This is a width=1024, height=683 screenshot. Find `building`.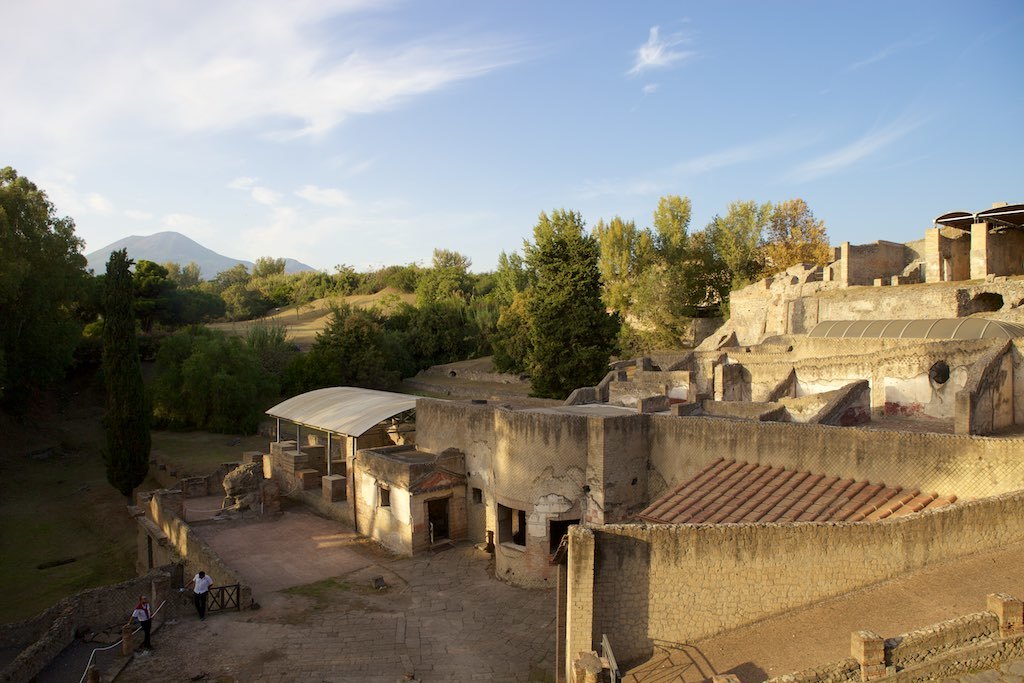
Bounding box: <bbox>243, 203, 1023, 682</bbox>.
